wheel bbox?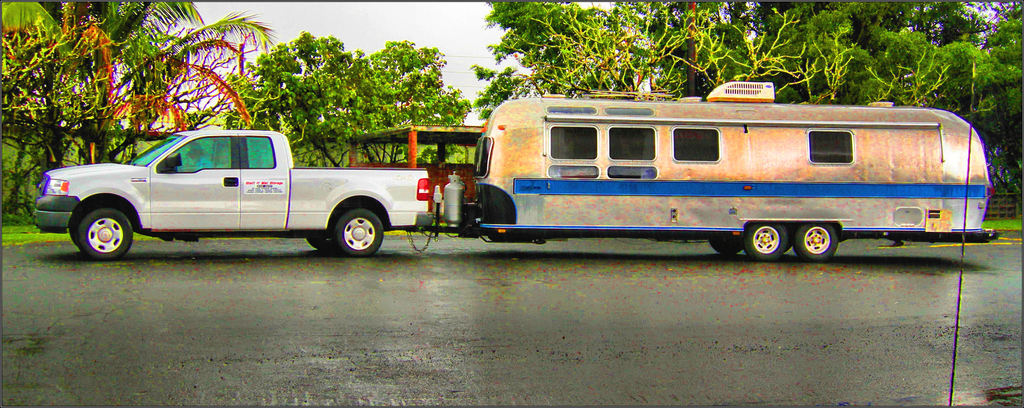
box=[70, 207, 91, 247]
